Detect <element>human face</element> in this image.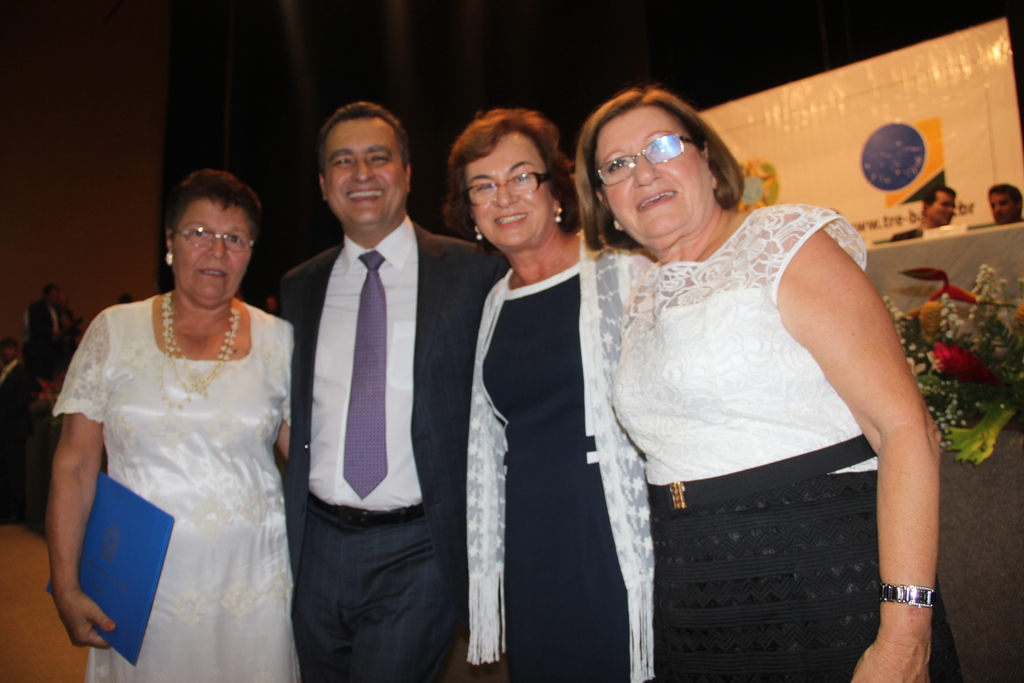
Detection: (594,108,705,233).
